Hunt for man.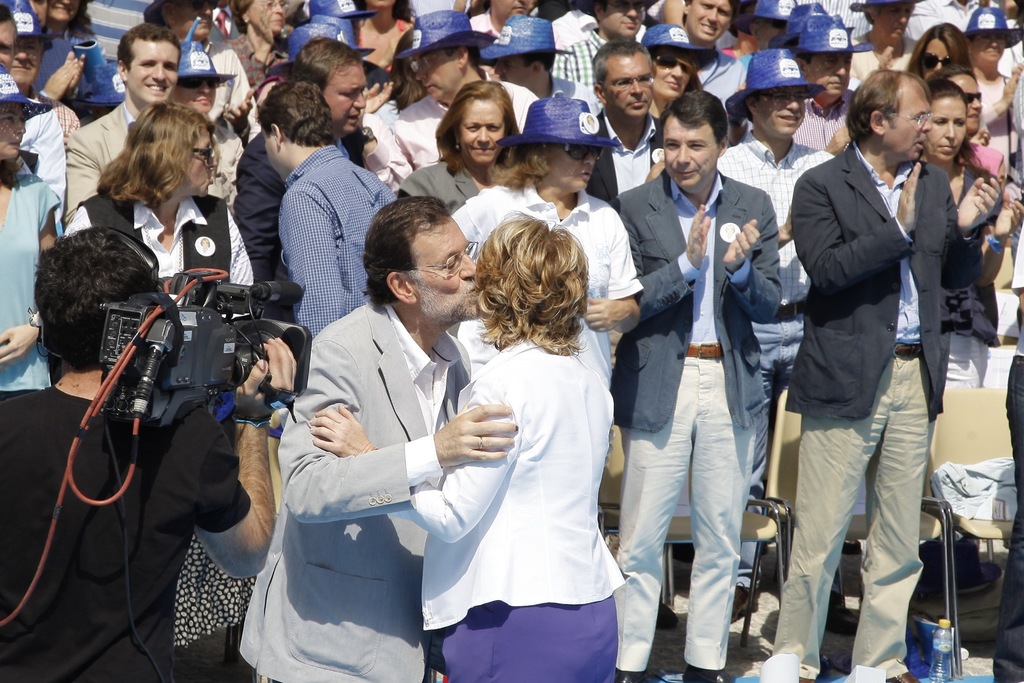
Hunted down at detection(787, 68, 1002, 682).
